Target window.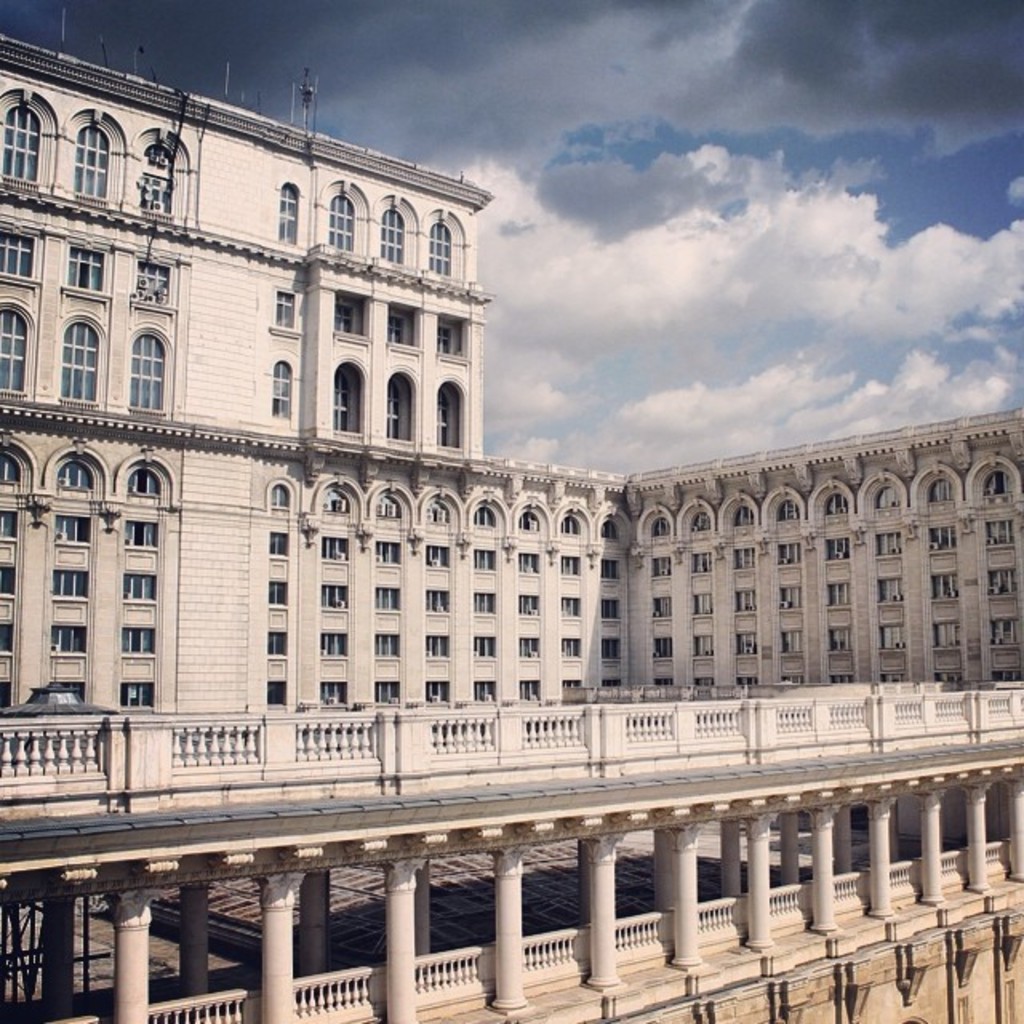
Target region: 422, 680, 442, 696.
